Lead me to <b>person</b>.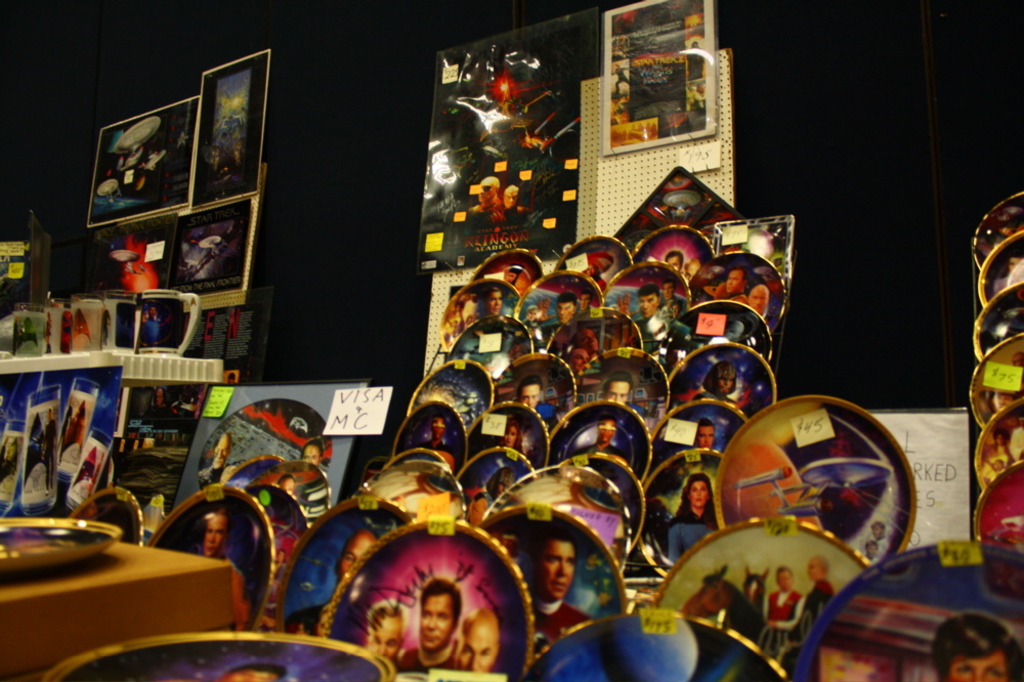
Lead to (left=530, top=322, right=541, bottom=353).
